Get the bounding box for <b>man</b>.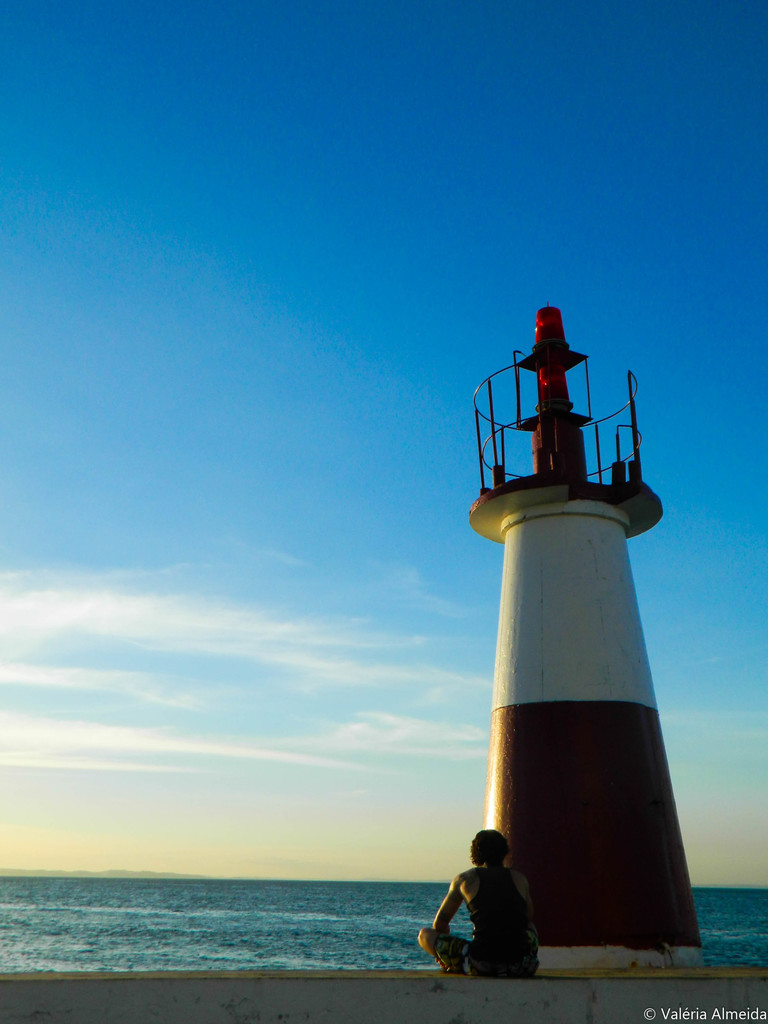
locate(417, 826, 554, 982).
